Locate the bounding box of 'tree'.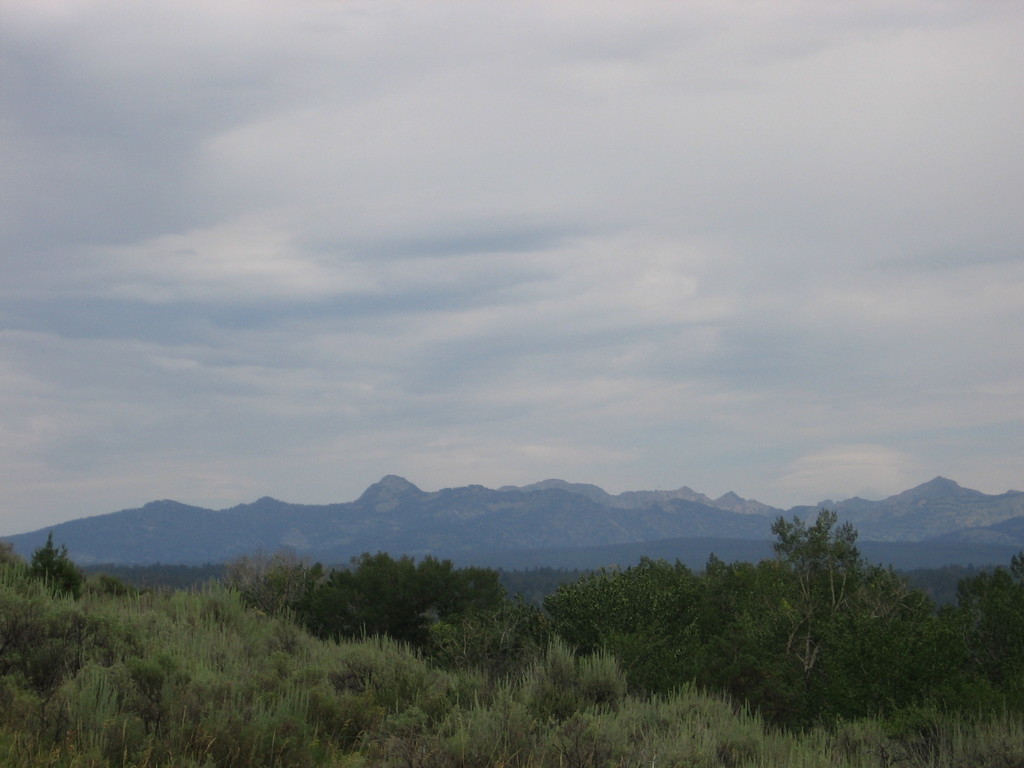
Bounding box: <bbox>291, 547, 504, 664</bbox>.
